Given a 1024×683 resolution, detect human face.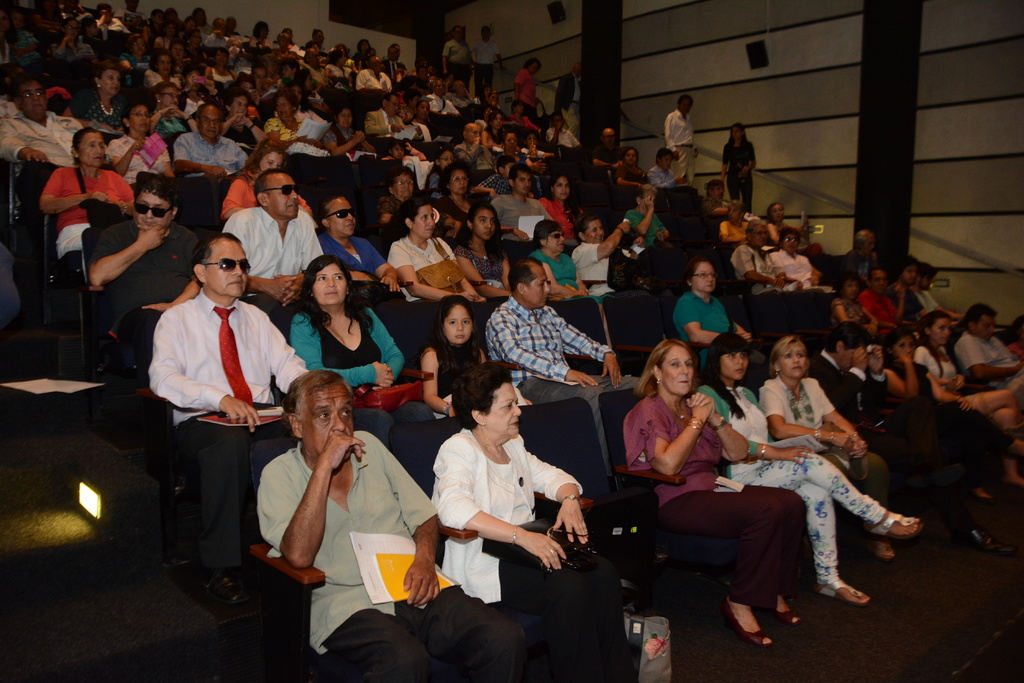
[724,347,748,384].
